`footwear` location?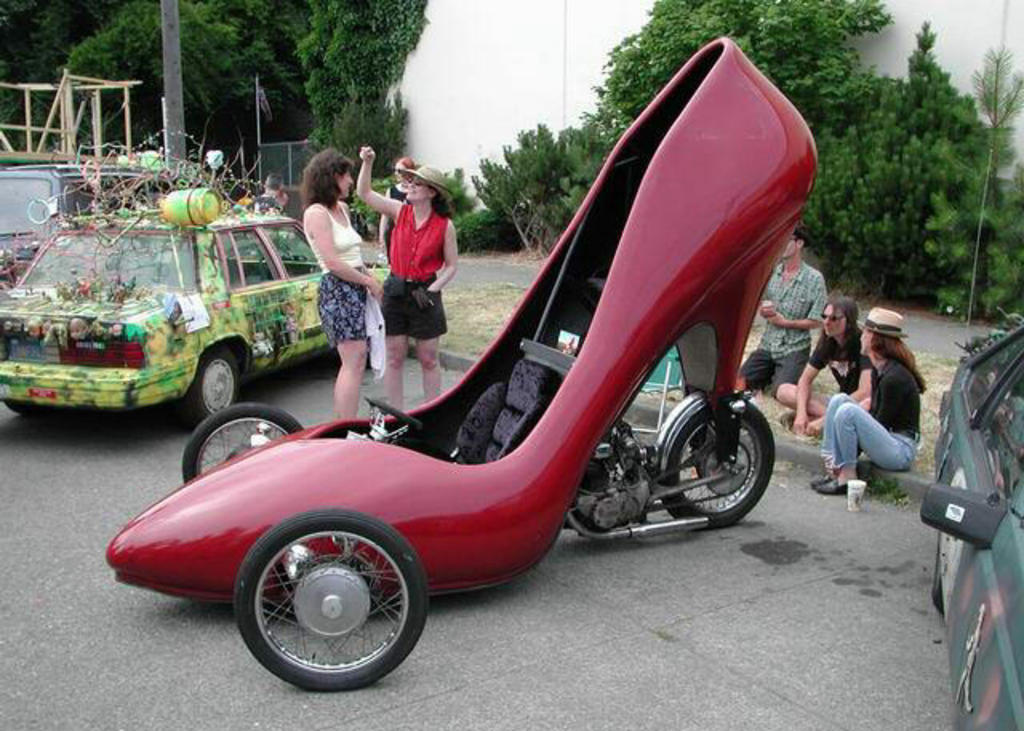
pyautogui.locateOnScreen(104, 30, 816, 605)
